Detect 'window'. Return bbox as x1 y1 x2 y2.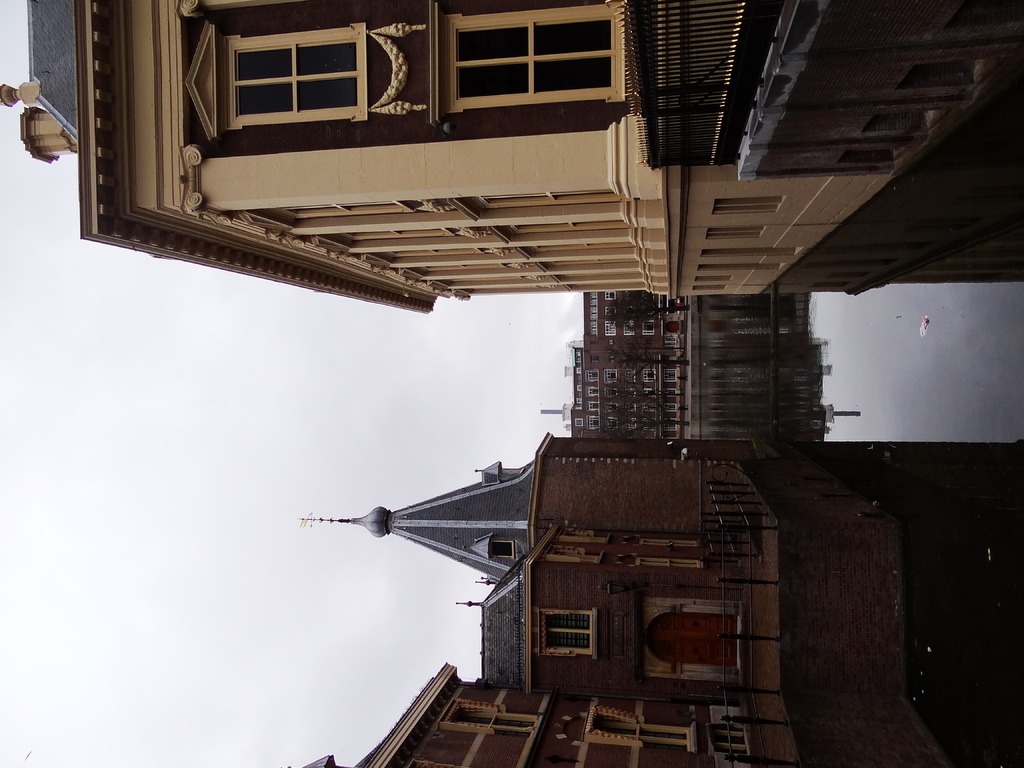
577 384 582 390.
